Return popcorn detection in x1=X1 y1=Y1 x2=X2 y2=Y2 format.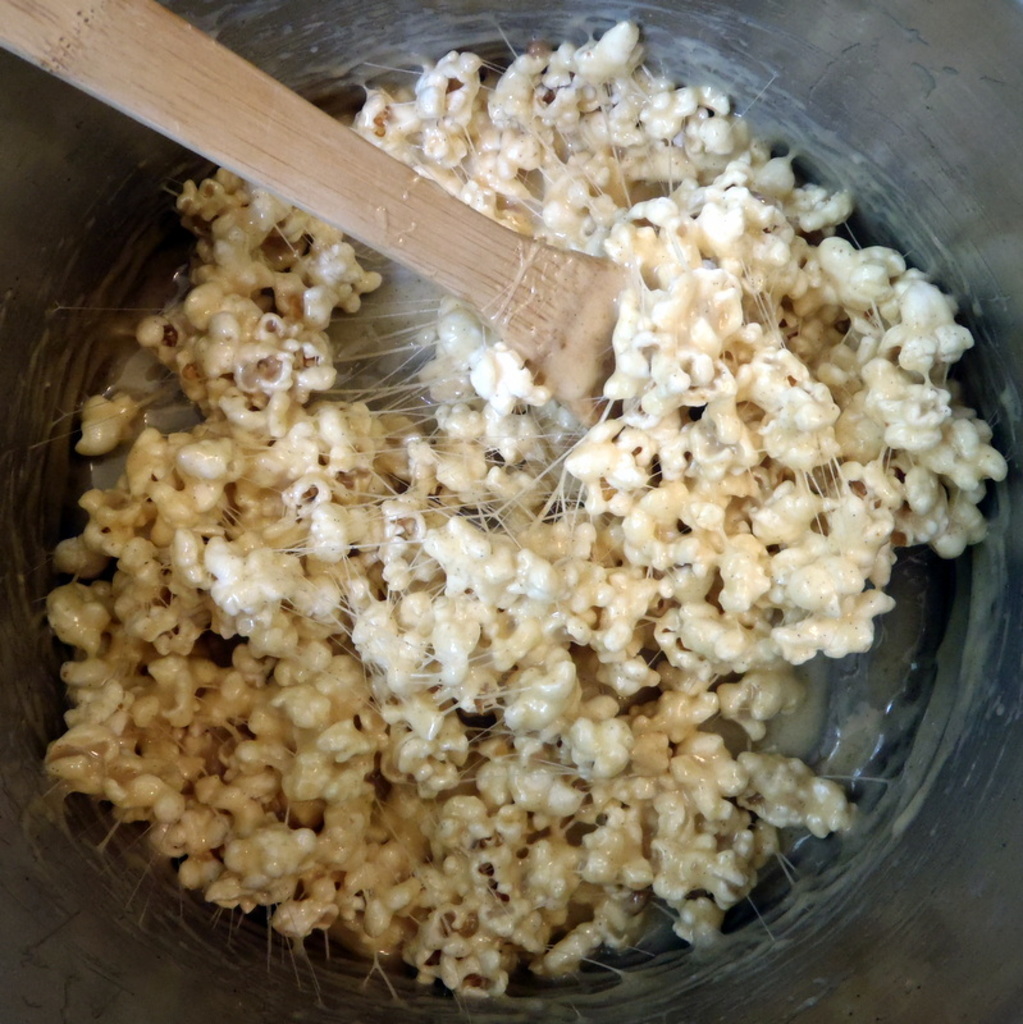
x1=40 y1=19 x2=1017 y2=995.
